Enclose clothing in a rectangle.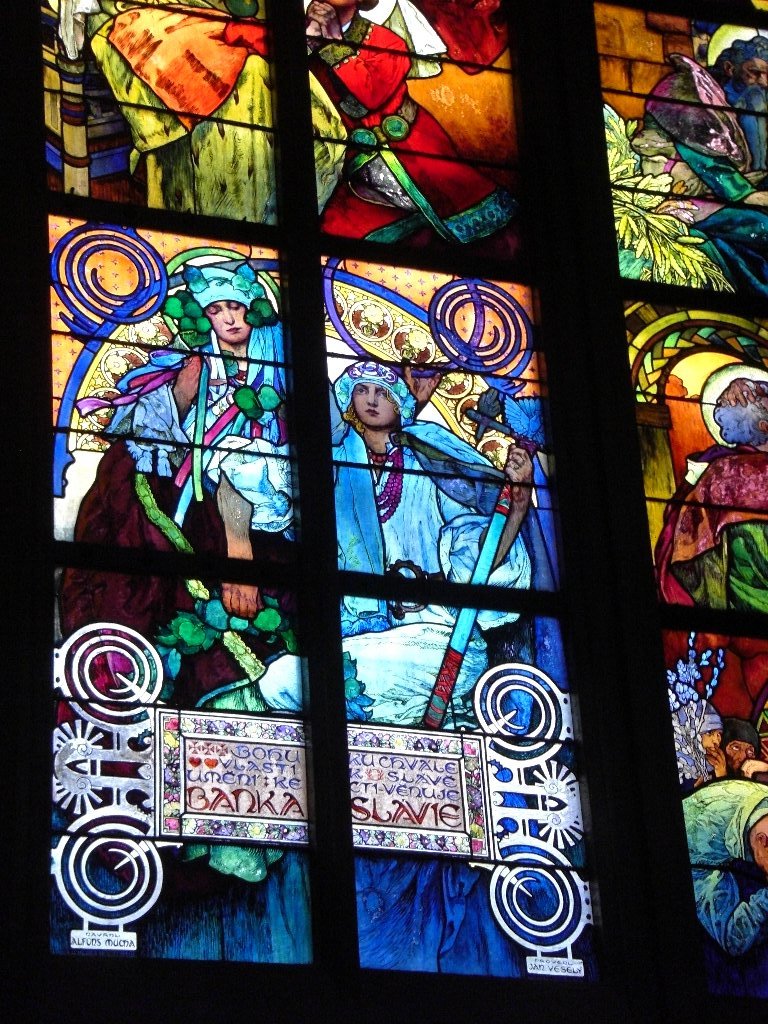
box(676, 771, 766, 955).
